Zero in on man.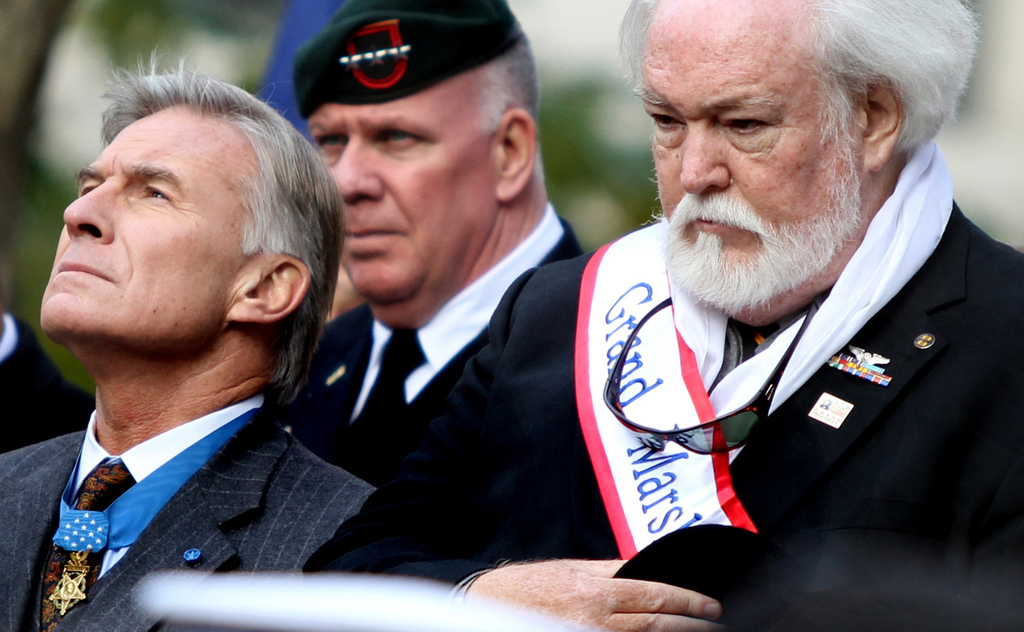
Zeroed in: x1=275, y1=0, x2=590, y2=582.
